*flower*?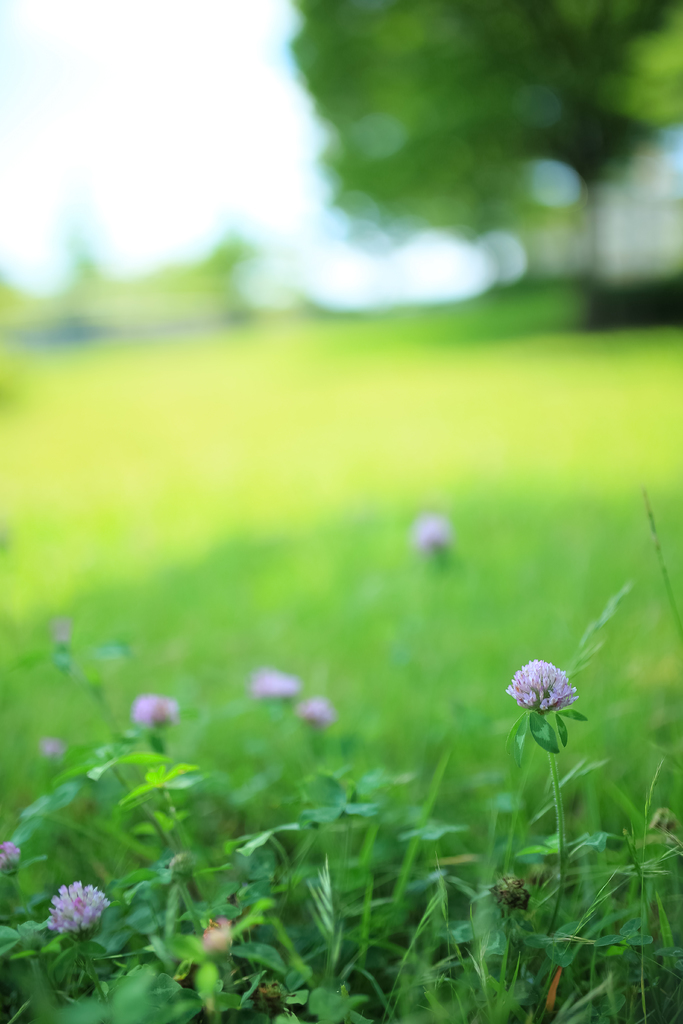
[x1=141, y1=700, x2=178, y2=721]
